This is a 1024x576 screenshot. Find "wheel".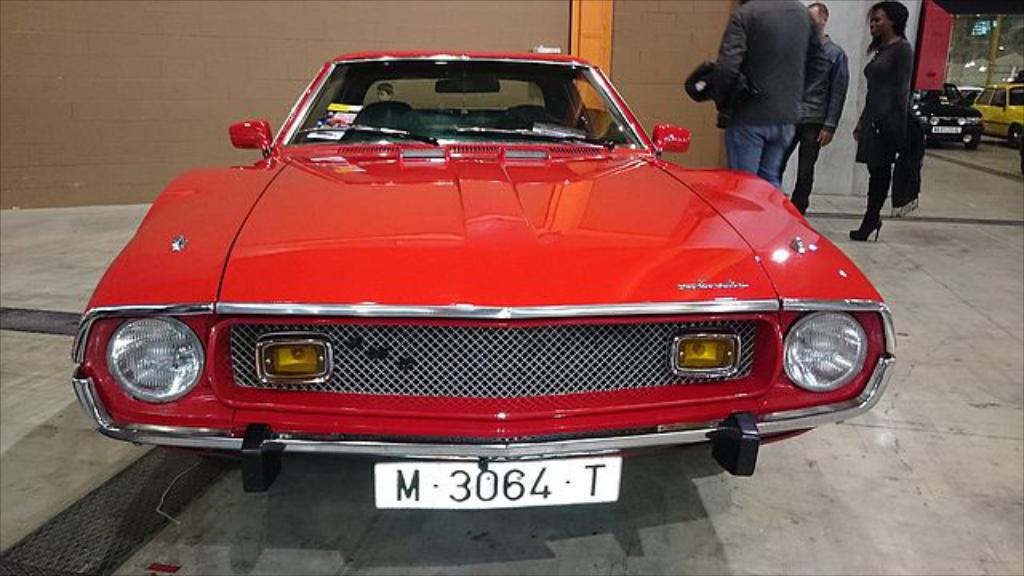
Bounding box: bbox(1008, 126, 1022, 146).
